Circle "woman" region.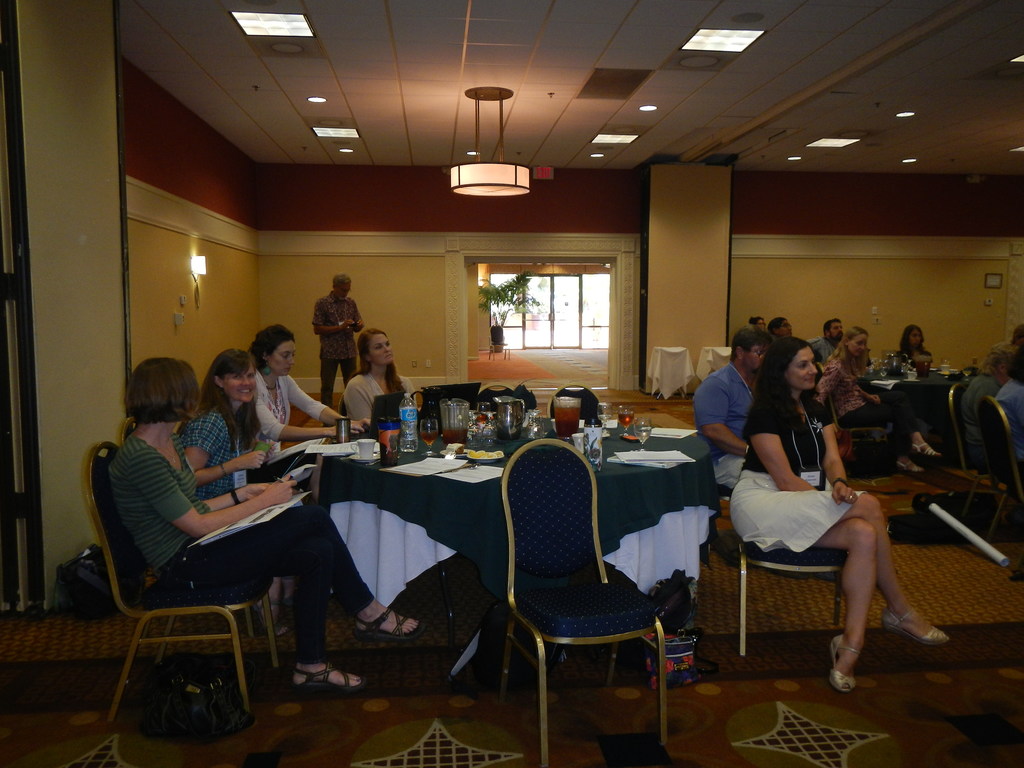
Region: detection(730, 299, 911, 700).
